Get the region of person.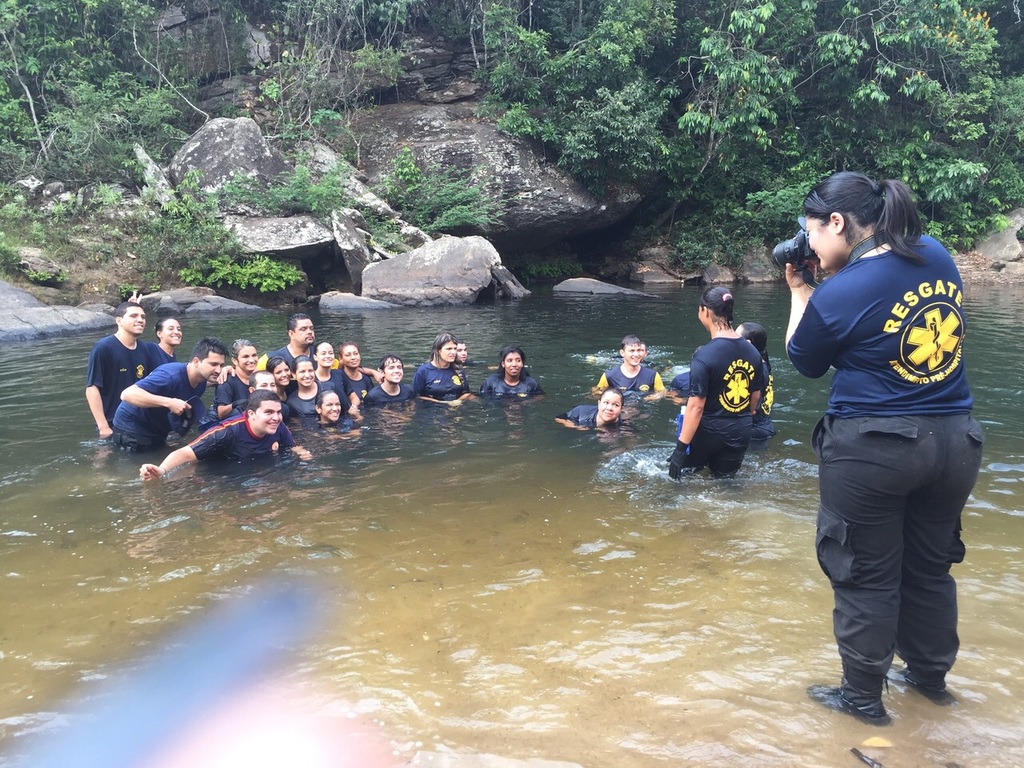
593:342:662:394.
